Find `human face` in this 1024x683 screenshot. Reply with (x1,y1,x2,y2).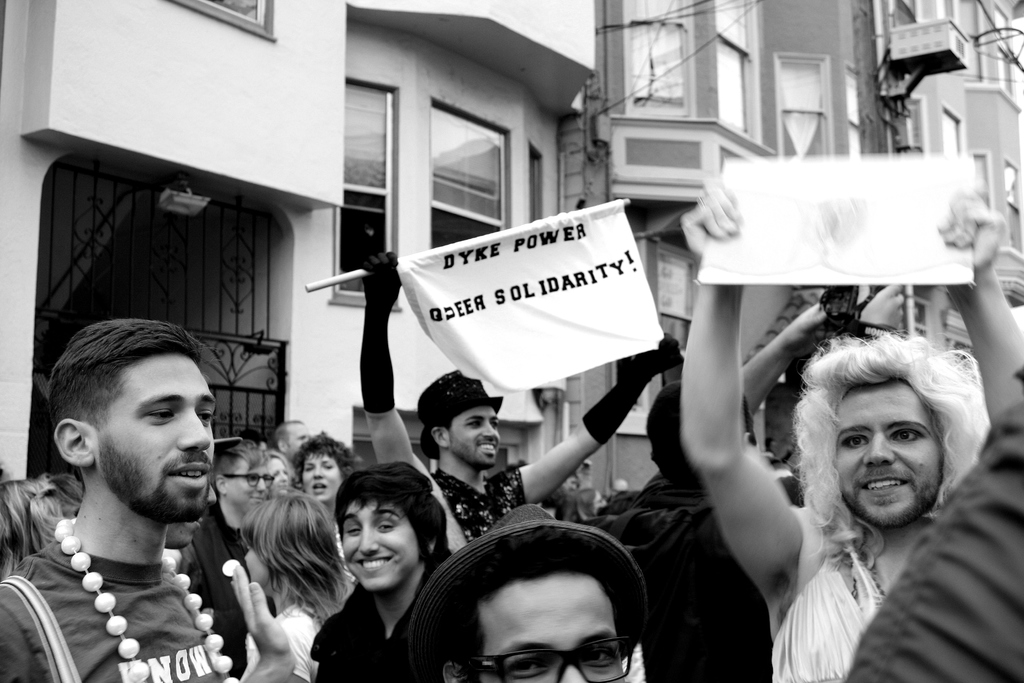
(346,497,414,589).
